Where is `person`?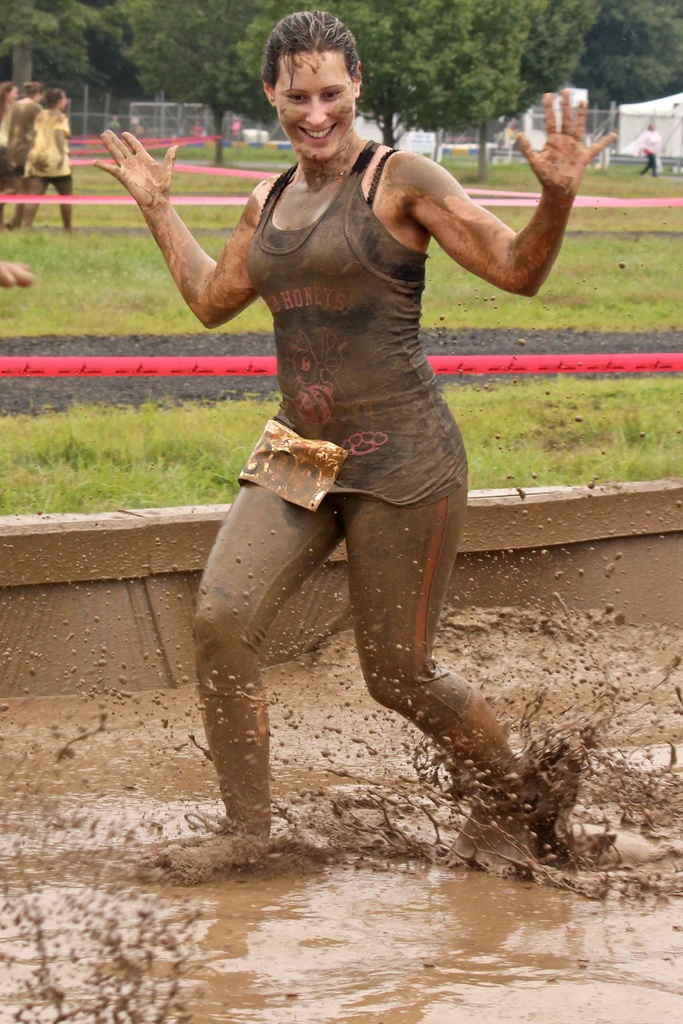
bbox=(0, 79, 19, 225).
